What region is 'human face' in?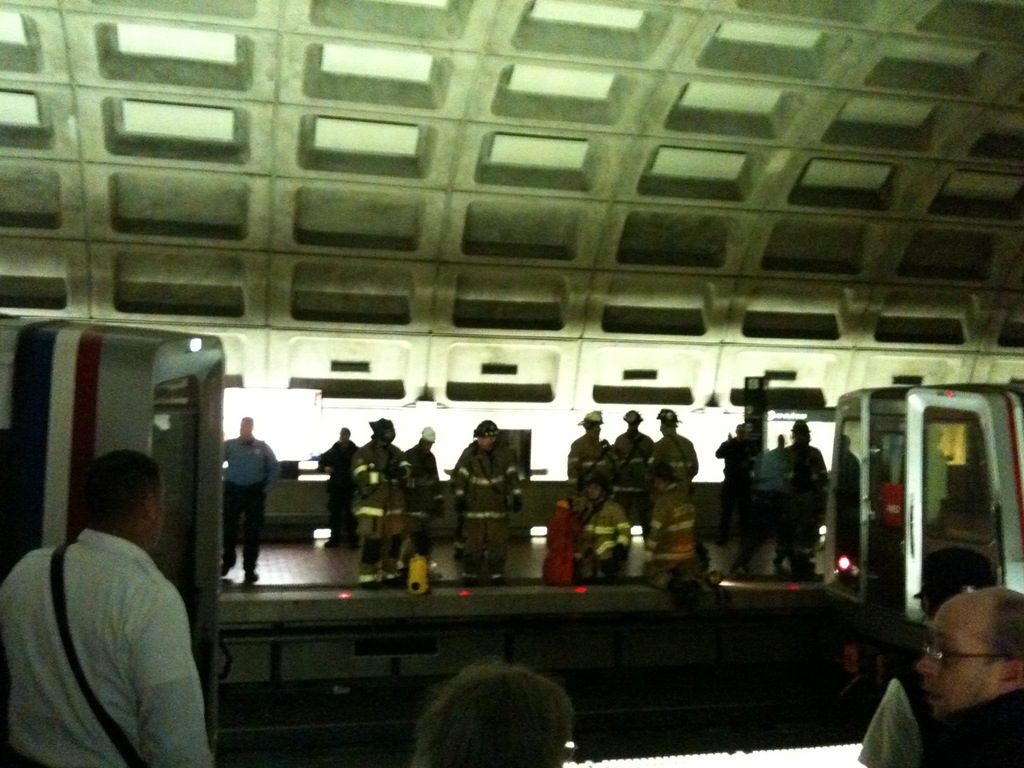
bbox=(914, 595, 1005, 713).
